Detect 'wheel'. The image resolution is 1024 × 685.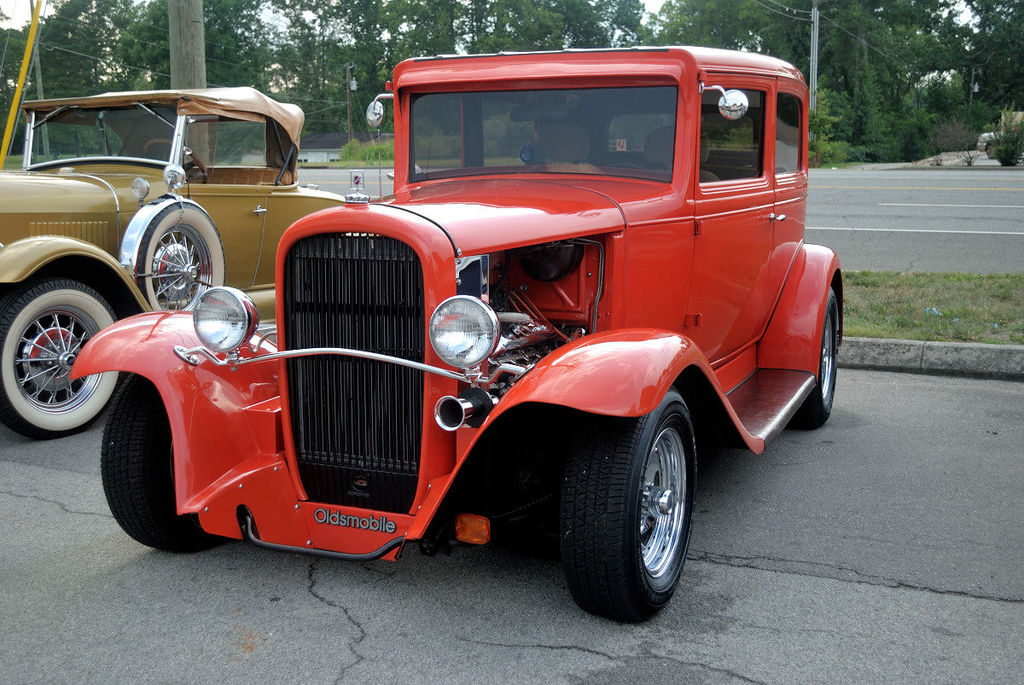
rect(96, 368, 231, 555).
